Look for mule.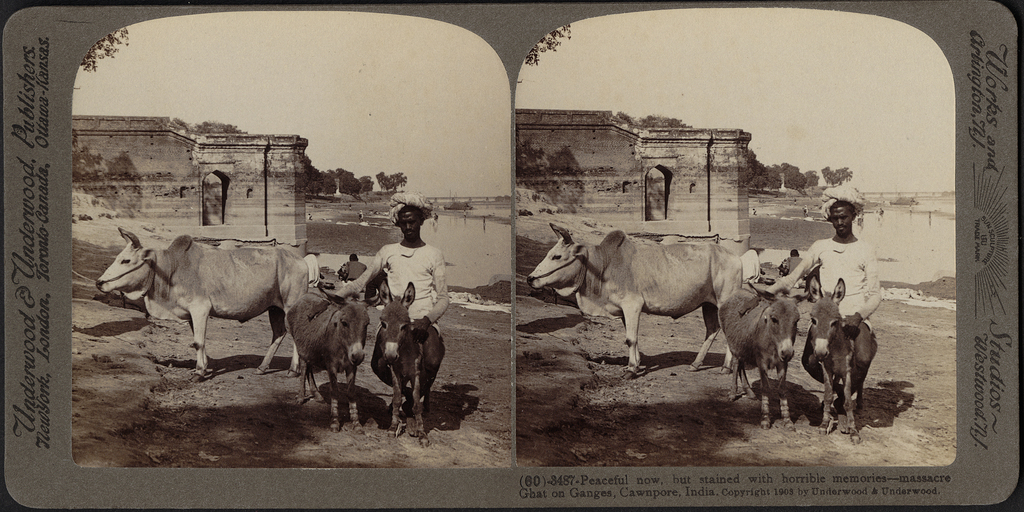
Found: (left=287, top=286, right=385, bottom=433).
